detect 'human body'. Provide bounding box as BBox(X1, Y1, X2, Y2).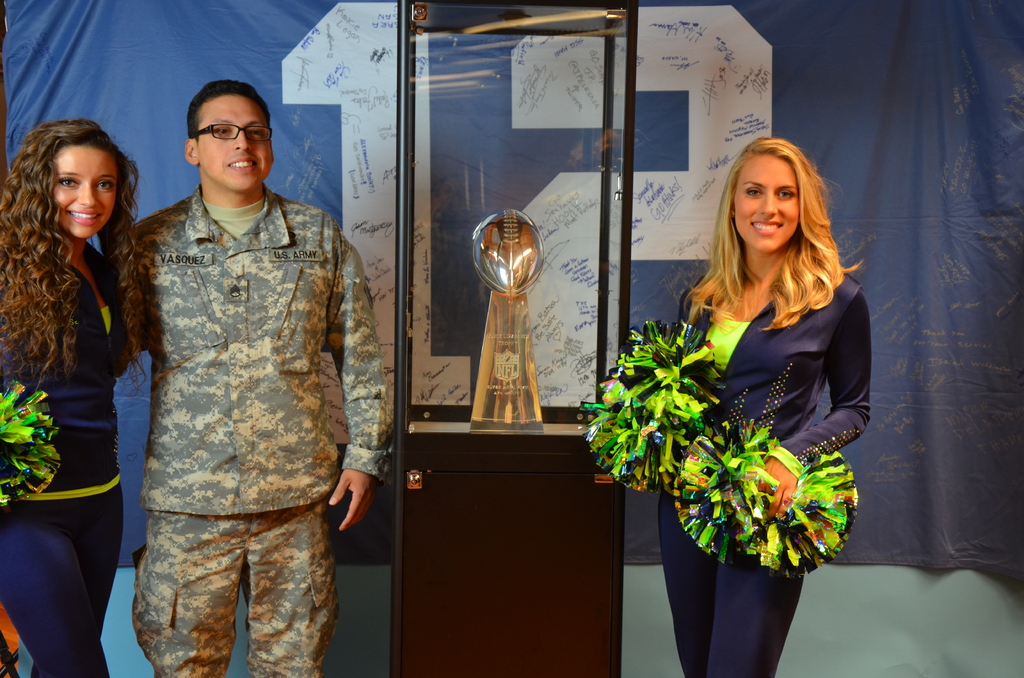
BBox(635, 131, 851, 677).
